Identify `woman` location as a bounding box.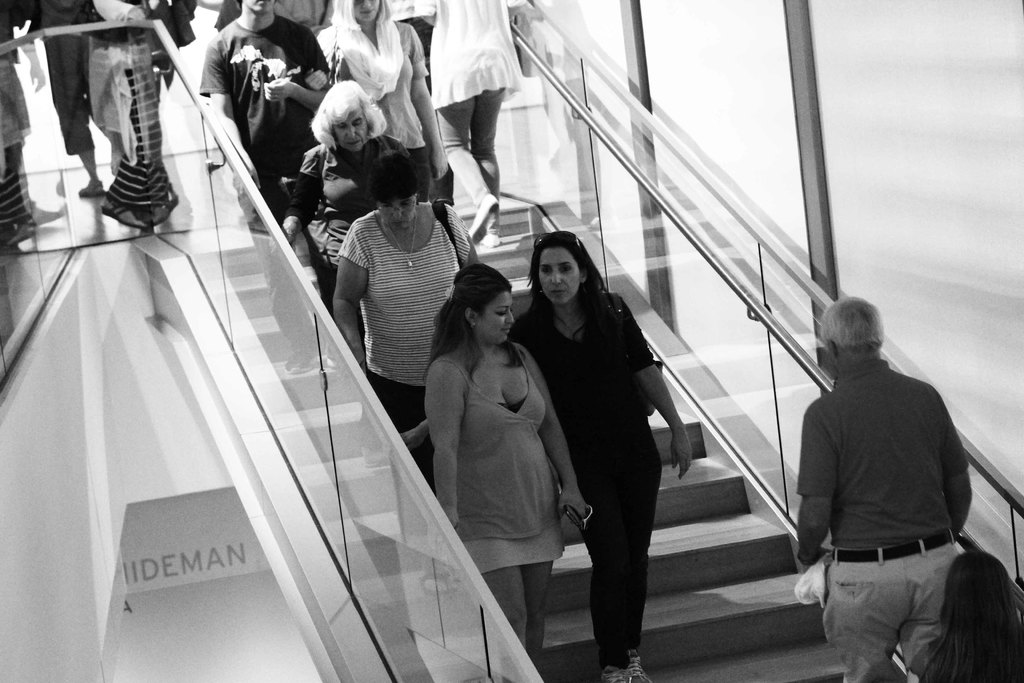
bbox=[415, 238, 575, 654].
